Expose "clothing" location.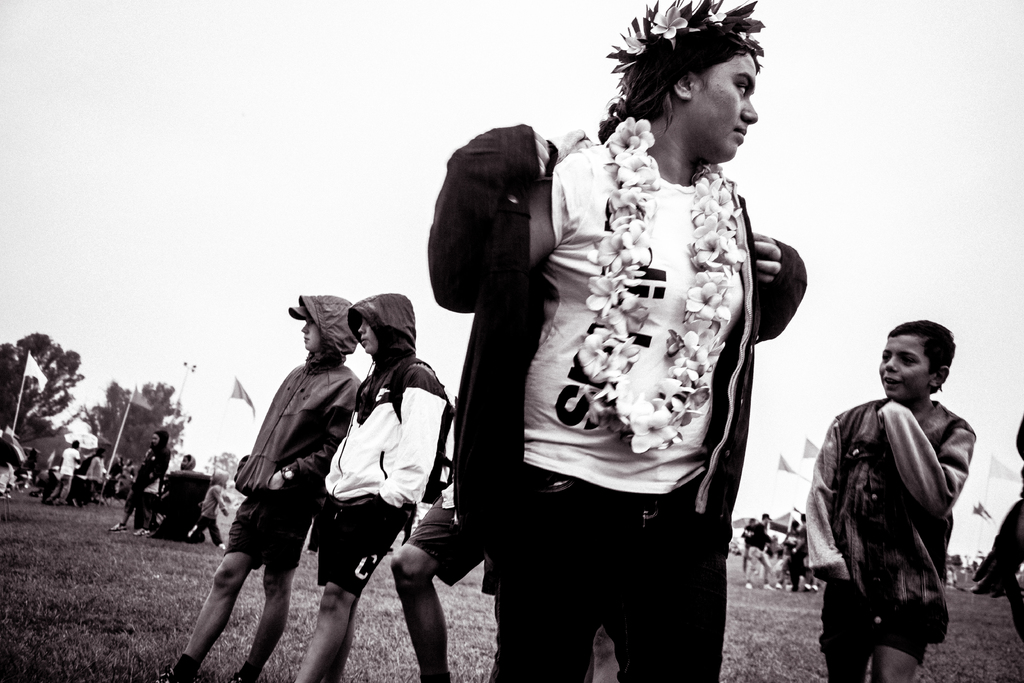
Exposed at [x1=427, y1=122, x2=804, y2=682].
